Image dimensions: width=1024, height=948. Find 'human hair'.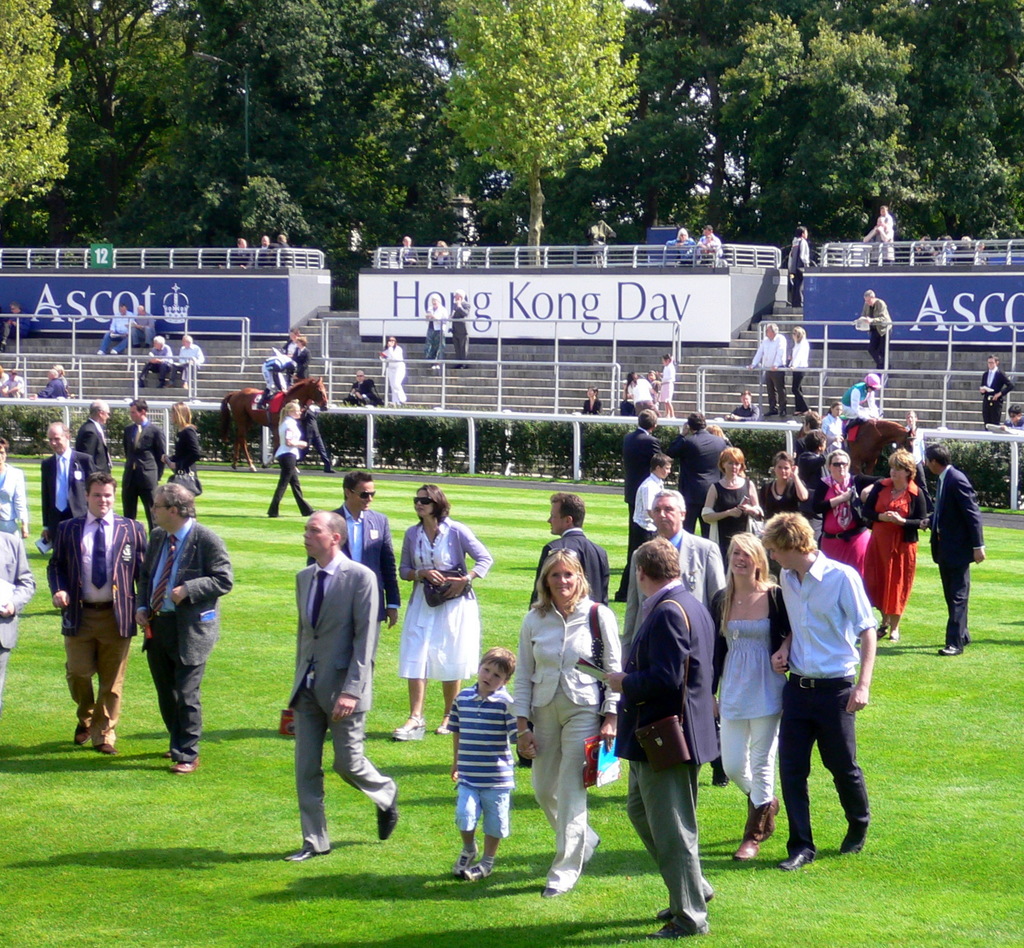
select_region(50, 368, 58, 379).
